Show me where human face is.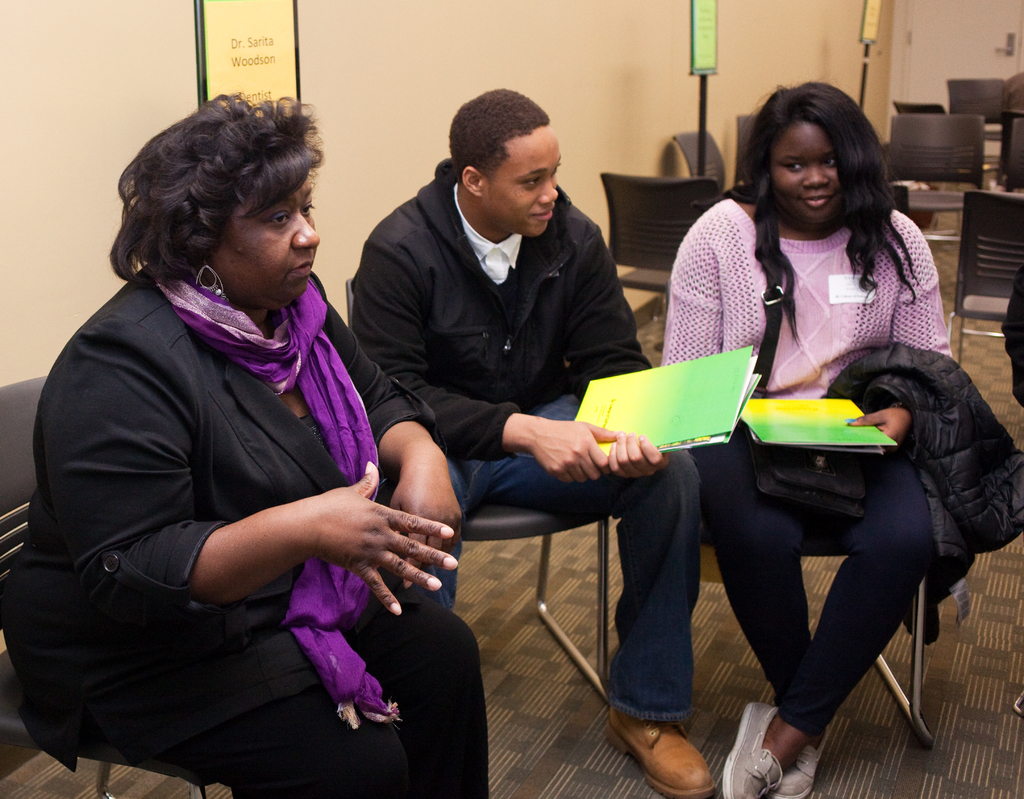
human face is at Rect(219, 174, 316, 298).
